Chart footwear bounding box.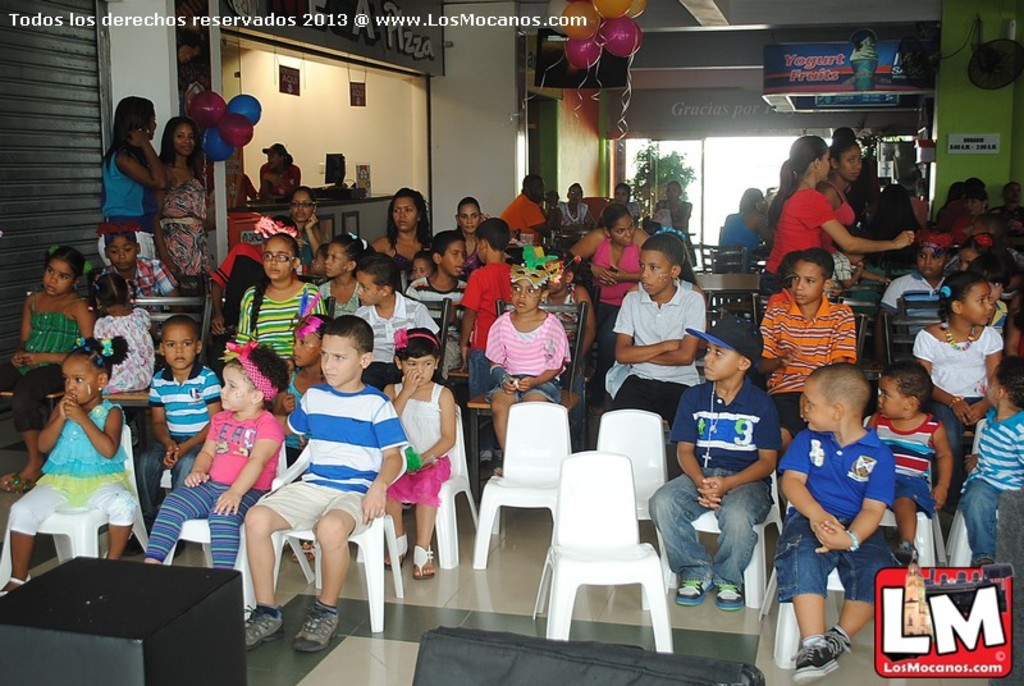
Charted: region(0, 471, 35, 493).
